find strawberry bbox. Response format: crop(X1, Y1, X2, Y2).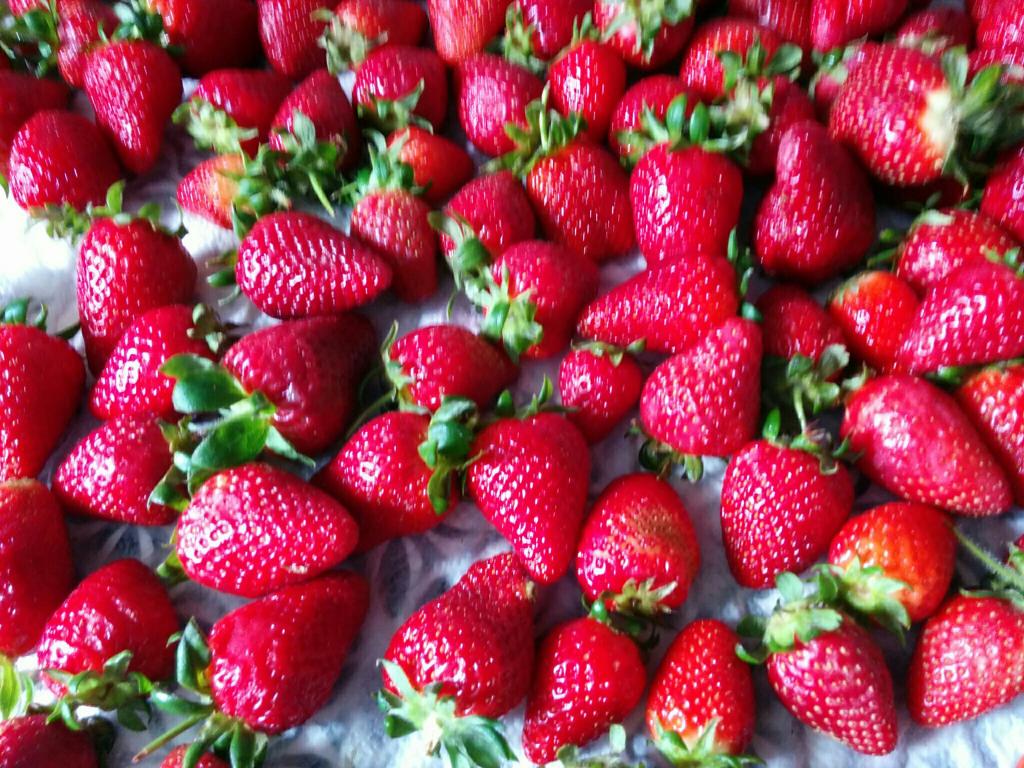
crop(983, 143, 1023, 250).
